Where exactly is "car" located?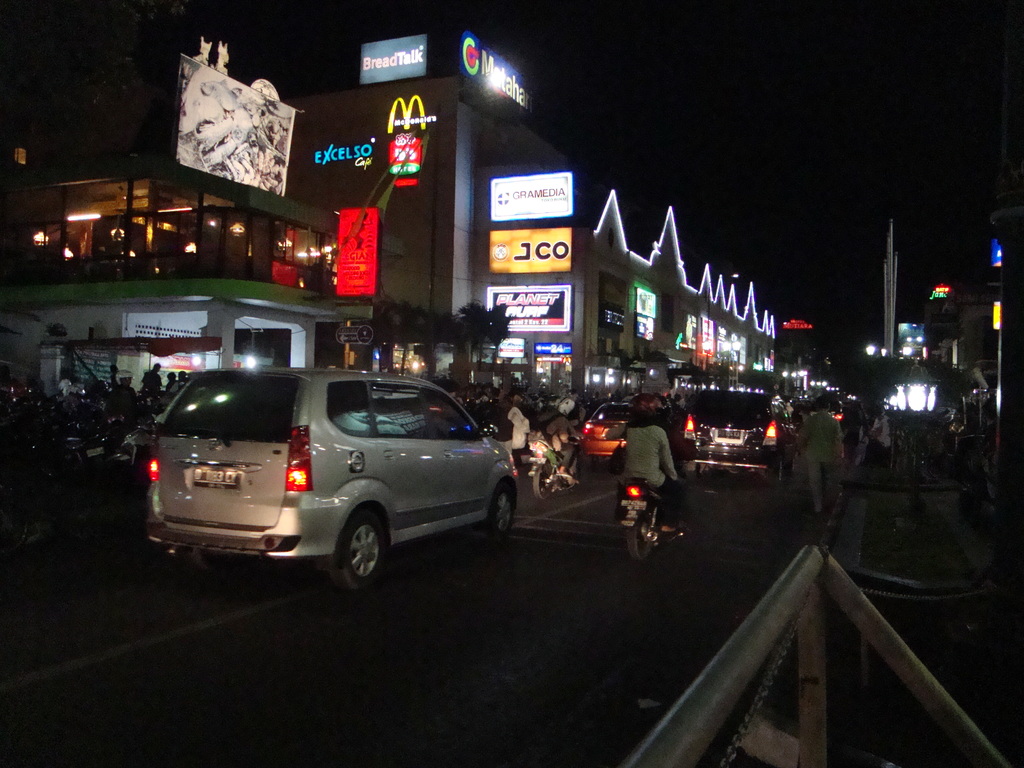
Its bounding box is bbox=[675, 393, 782, 483].
